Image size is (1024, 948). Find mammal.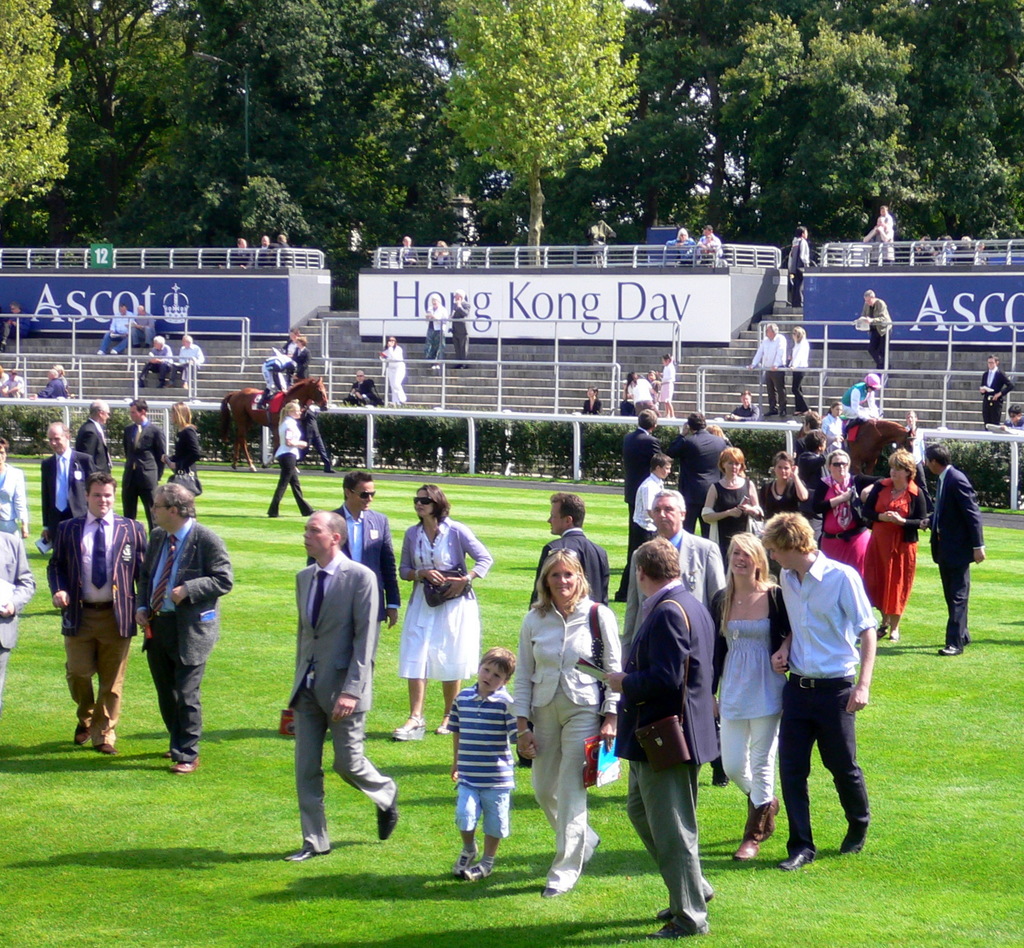
449,290,474,368.
